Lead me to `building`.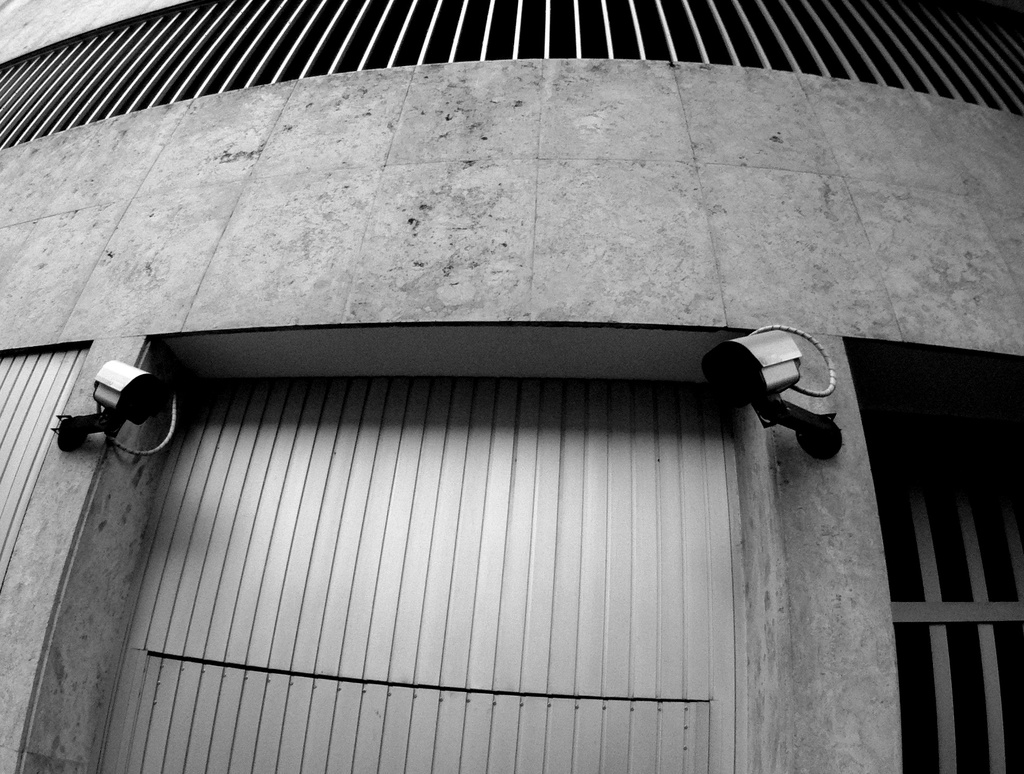
Lead to [0,0,1023,773].
